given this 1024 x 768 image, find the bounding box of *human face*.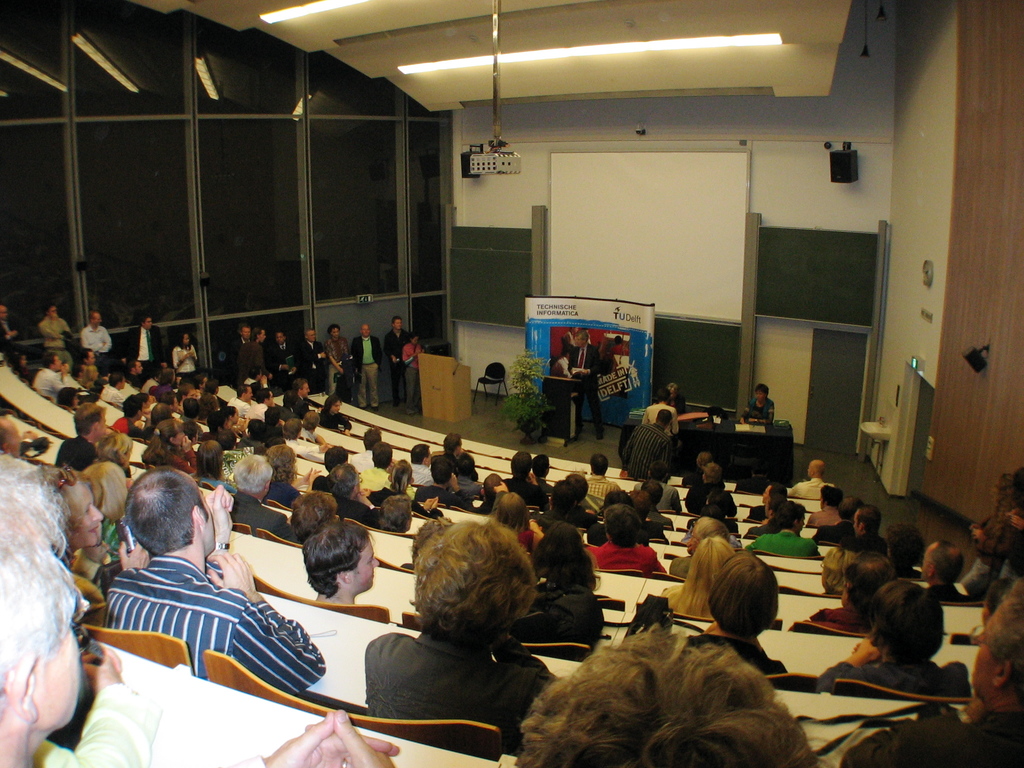
detection(172, 431, 182, 446).
